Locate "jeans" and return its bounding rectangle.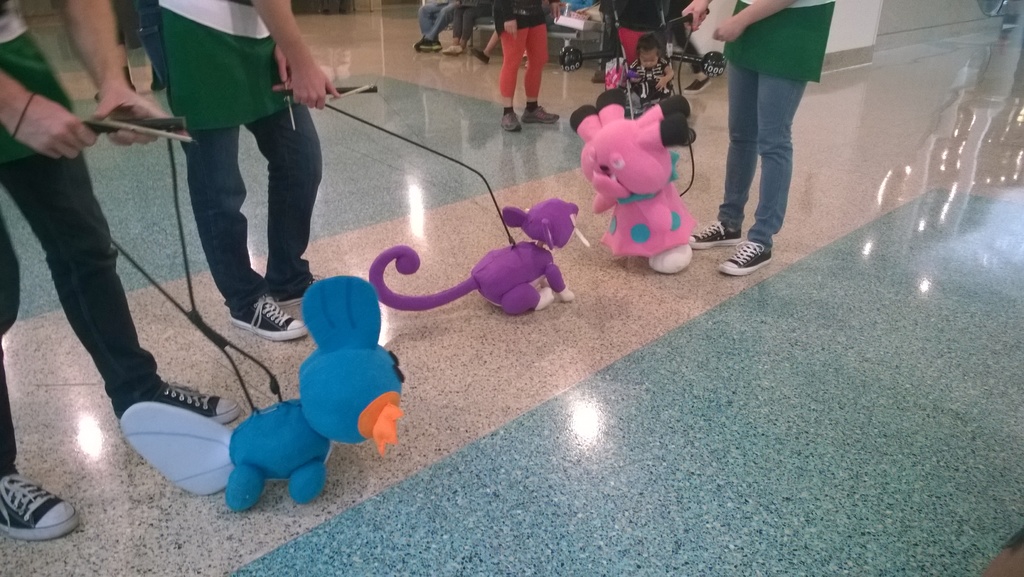
bbox=(168, 101, 325, 324).
